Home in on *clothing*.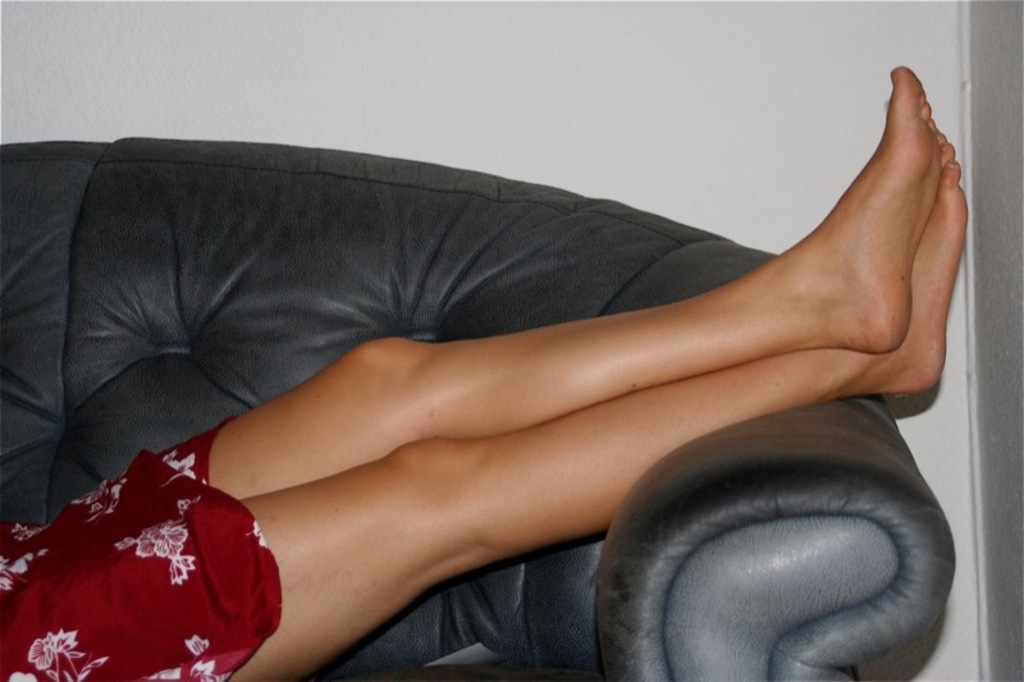
Homed in at locate(0, 420, 279, 681).
